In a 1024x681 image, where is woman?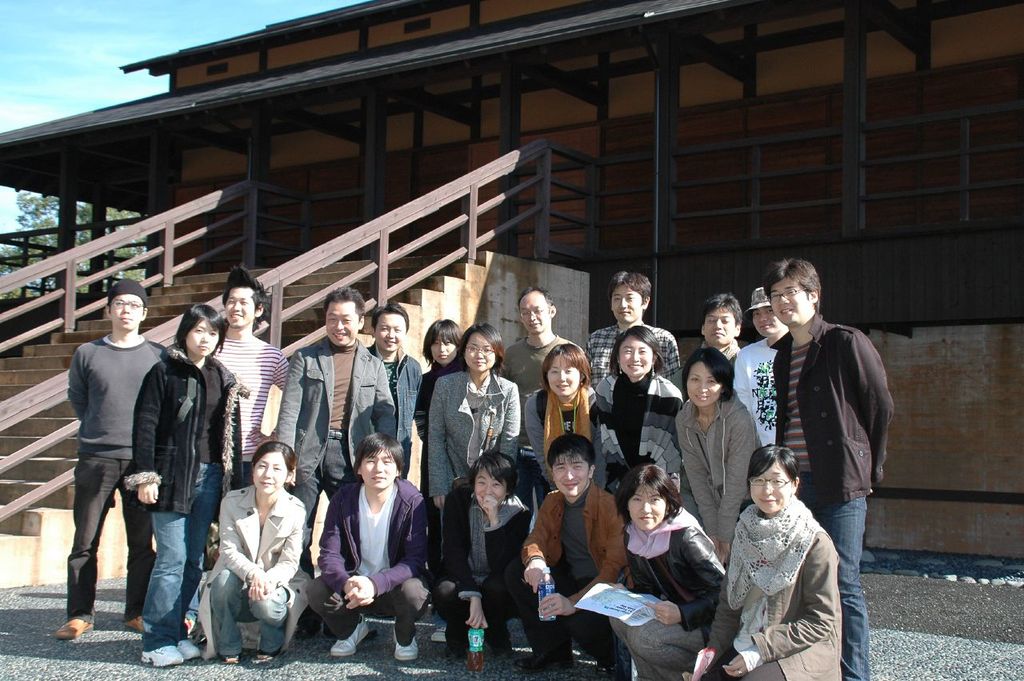
box=[593, 324, 683, 495].
